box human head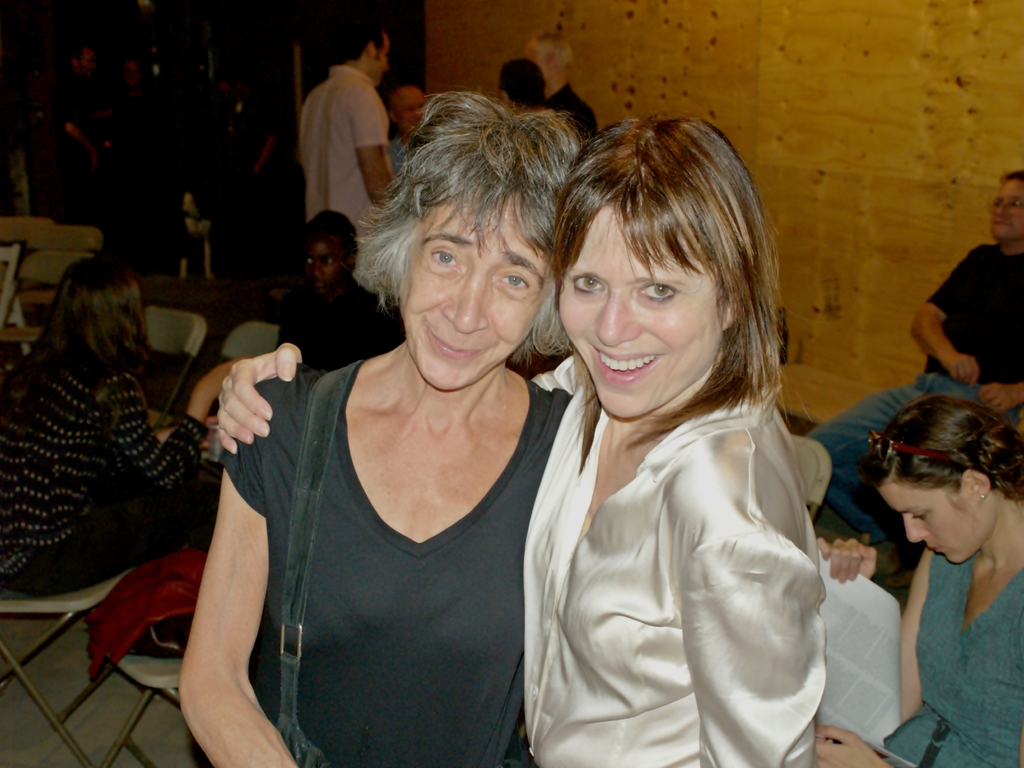
<region>333, 28, 392, 87</region>
